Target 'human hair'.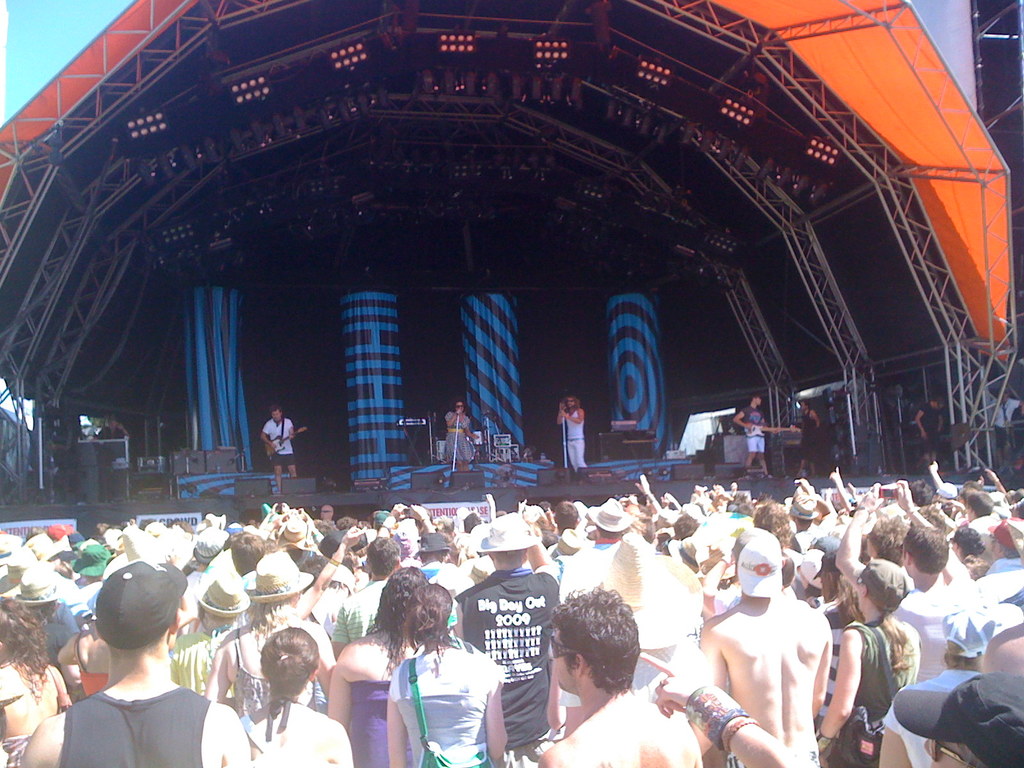
Target region: rect(559, 500, 578, 534).
